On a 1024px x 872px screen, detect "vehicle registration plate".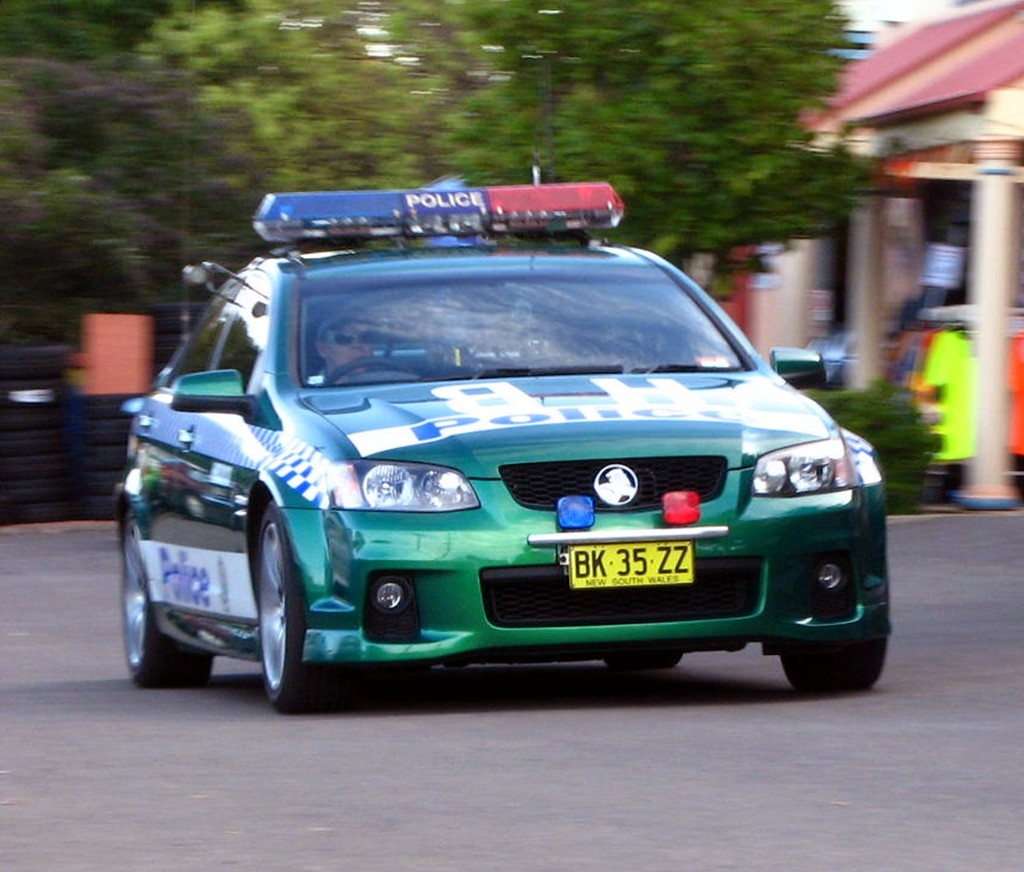
bbox(566, 537, 696, 589).
